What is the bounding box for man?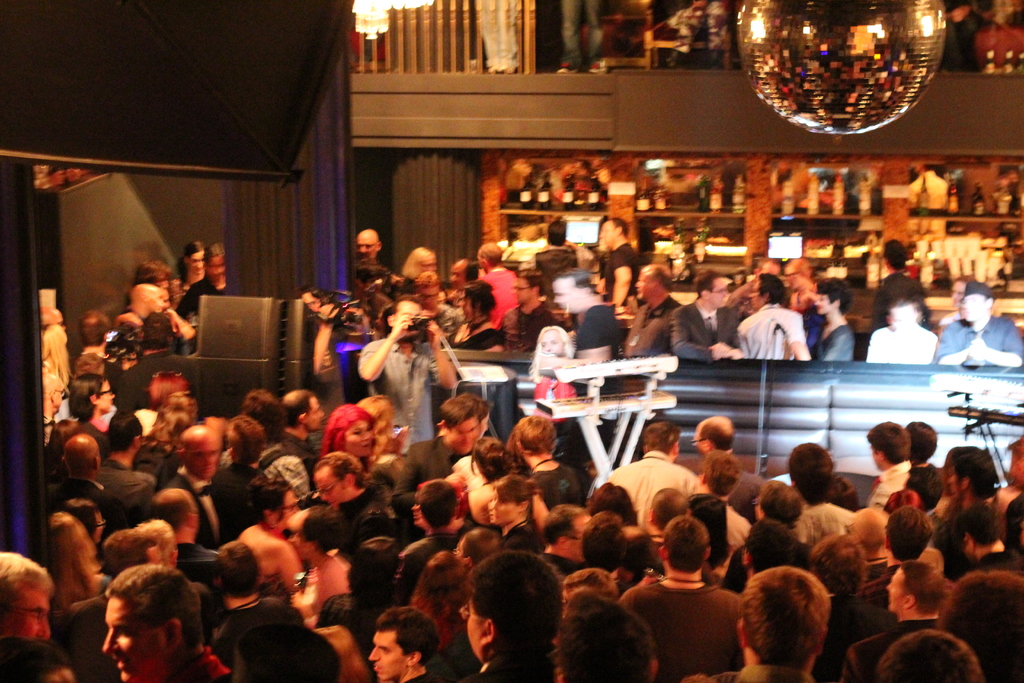
x1=618, y1=515, x2=748, y2=682.
